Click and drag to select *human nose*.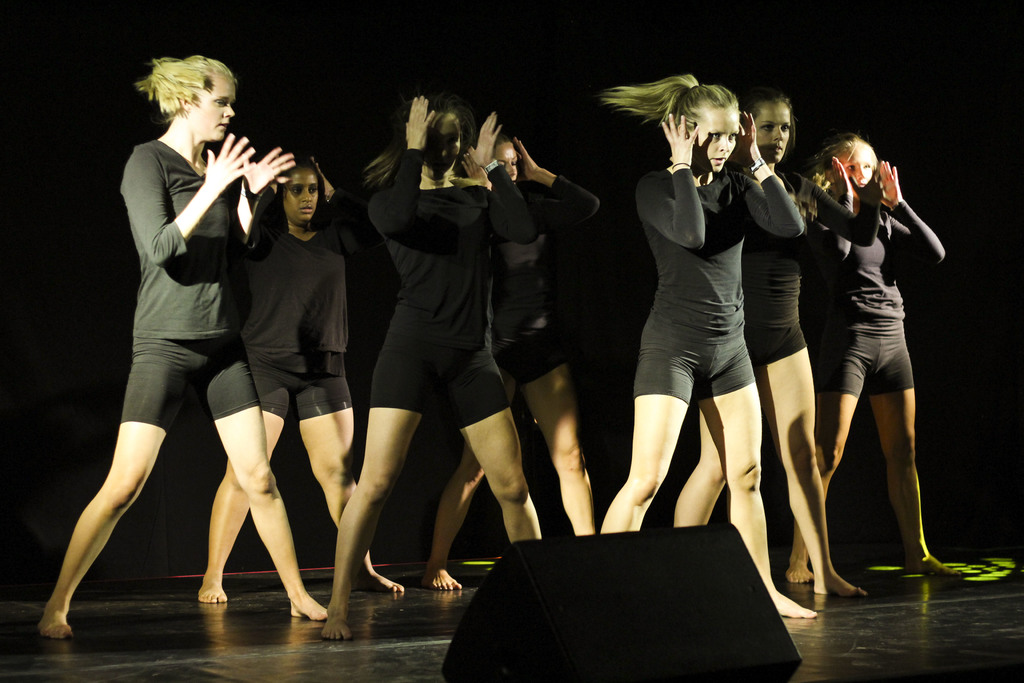
Selection: rect(220, 101, 237, 118).
